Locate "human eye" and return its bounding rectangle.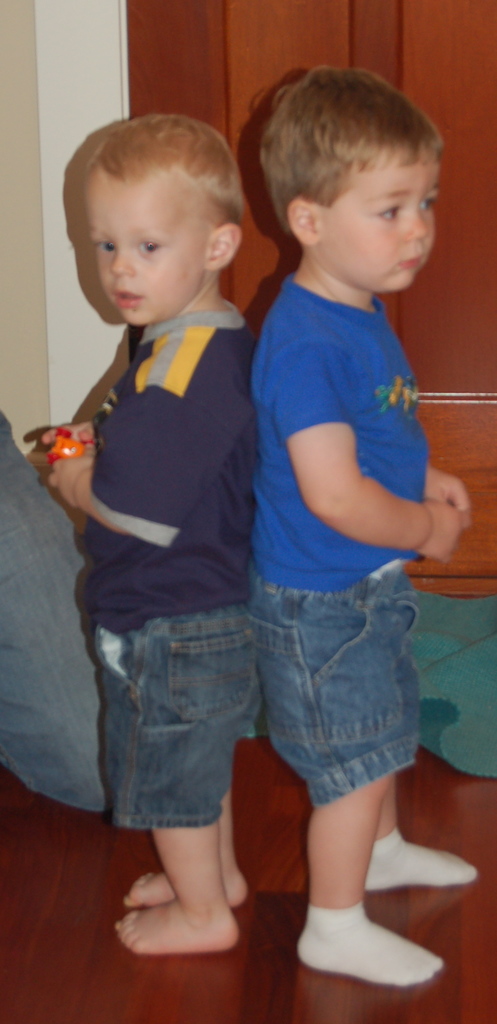
90/239/118/258.
